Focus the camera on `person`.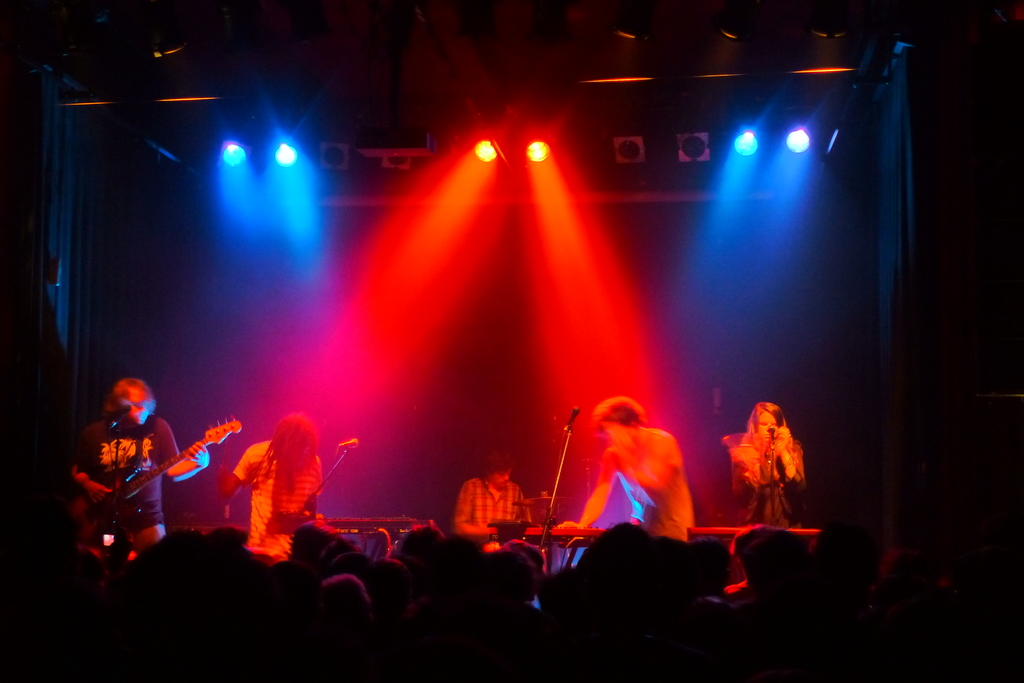
Focus region: (218,409,323,561).
